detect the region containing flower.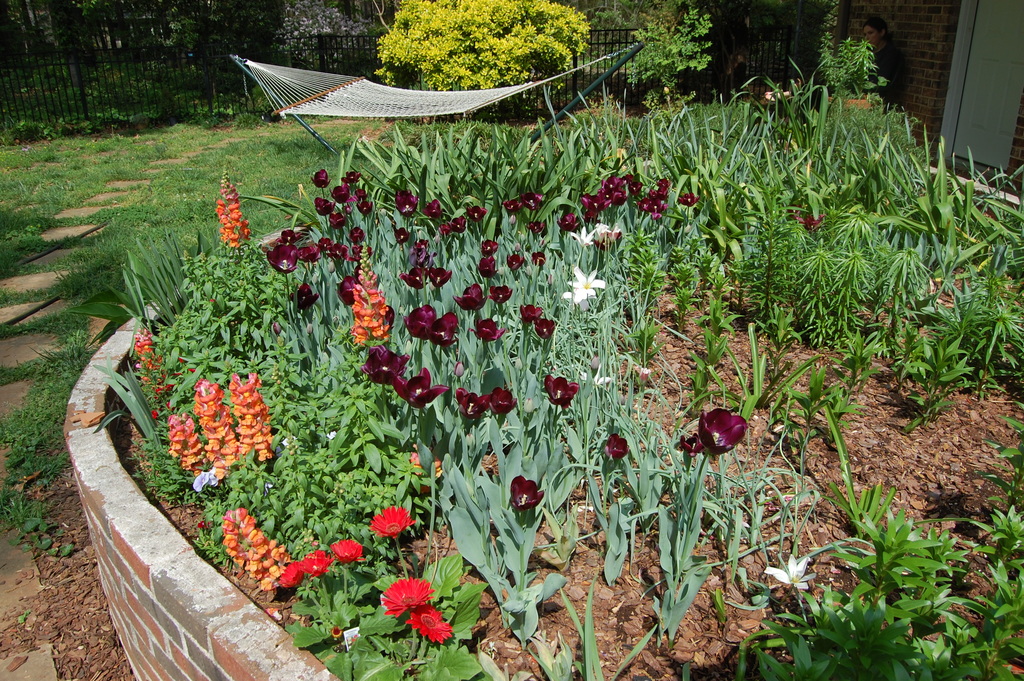
bbox=[310, 167, 329, 185].
